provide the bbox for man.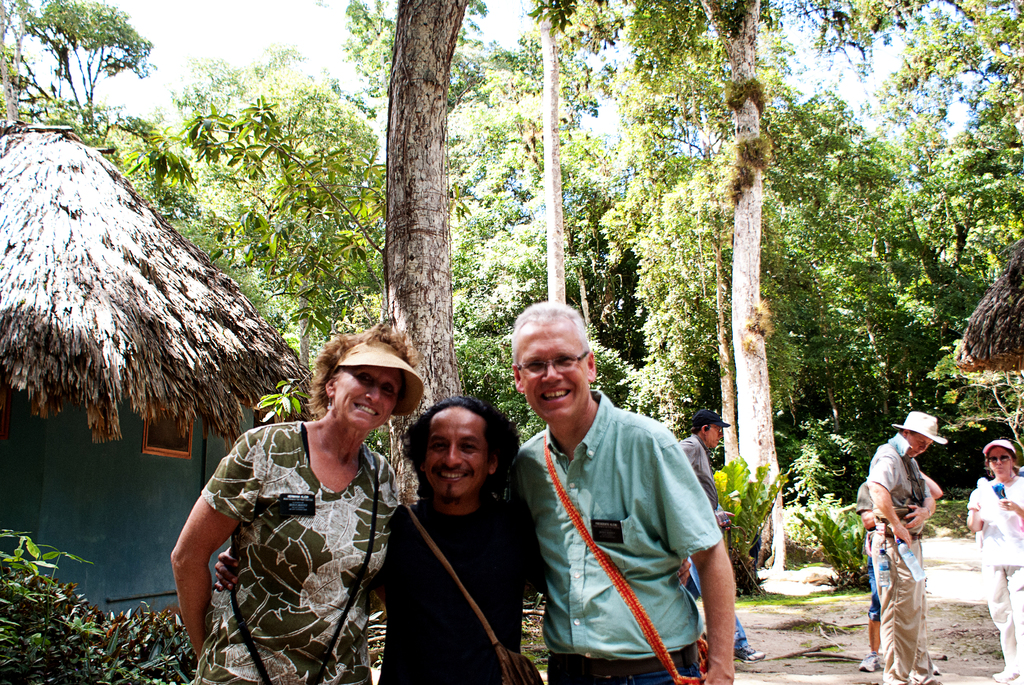
pyautogui.locateOnScreen(511, 301, 745, 684).
